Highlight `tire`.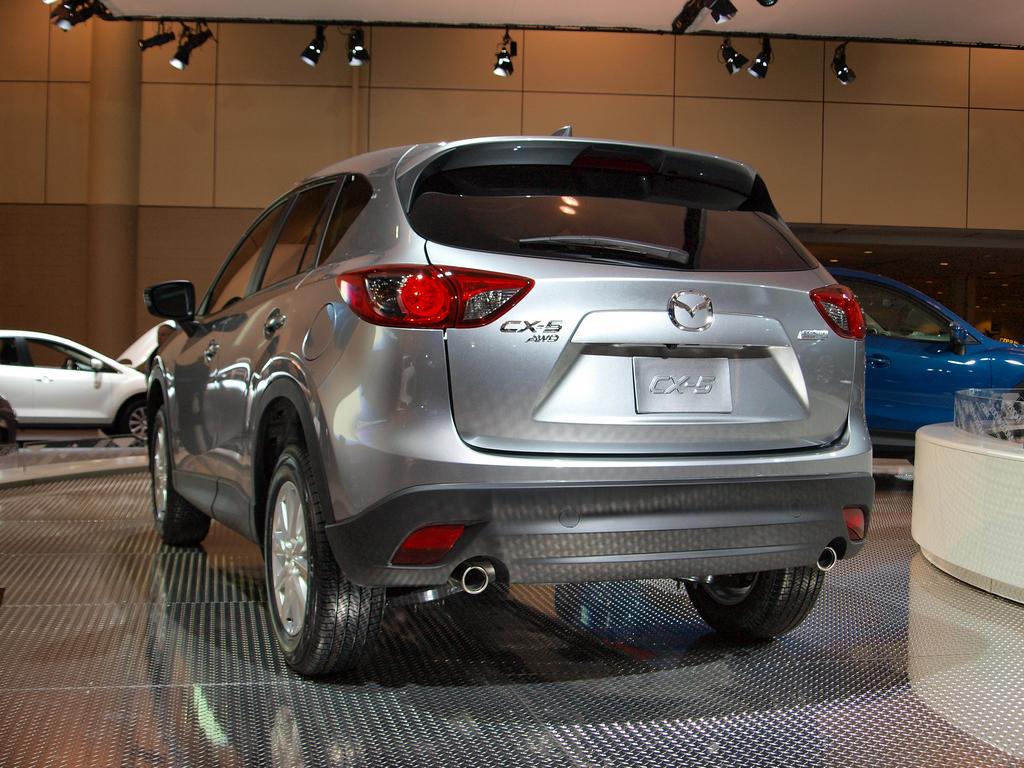
Highlighted region: <box>677,561,829,639</box>.
